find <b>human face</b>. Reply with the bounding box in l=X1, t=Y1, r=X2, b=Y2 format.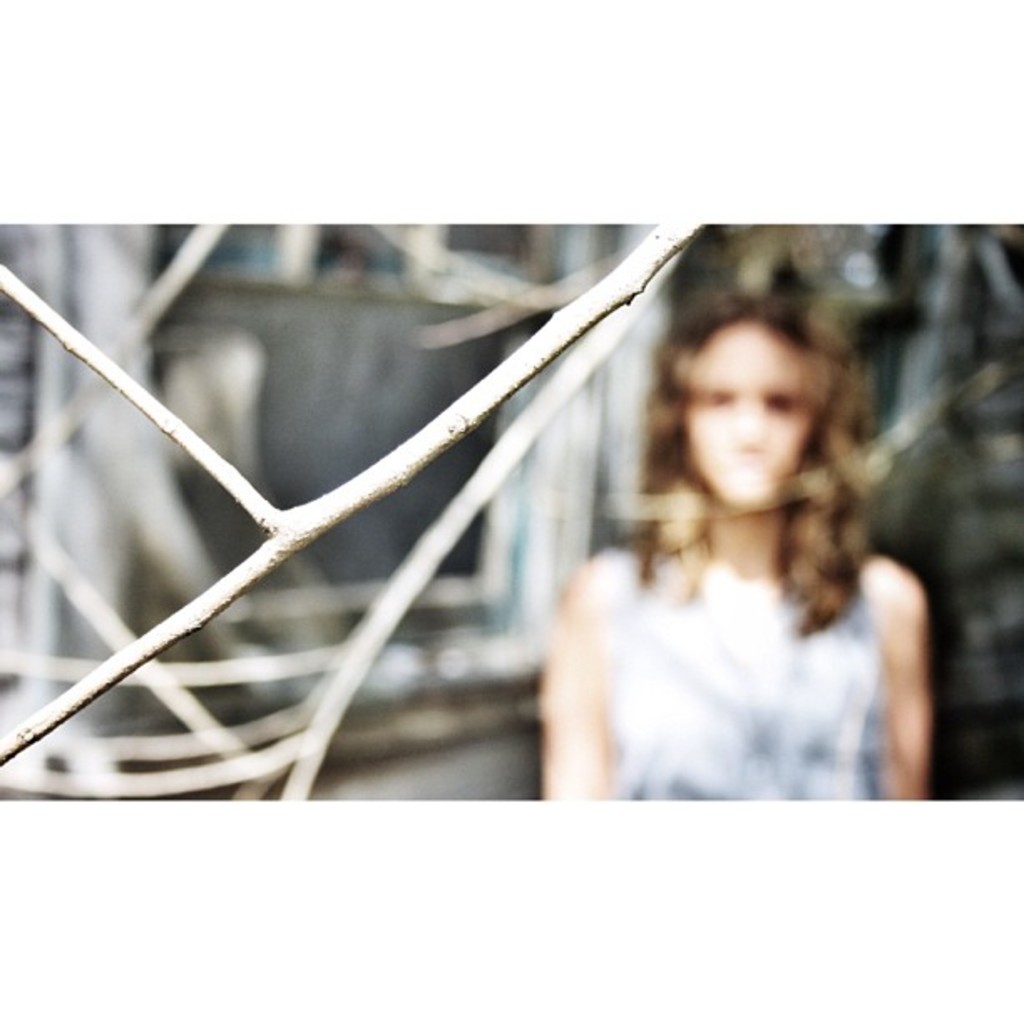
l=689, t=323, r=822, b=514.
